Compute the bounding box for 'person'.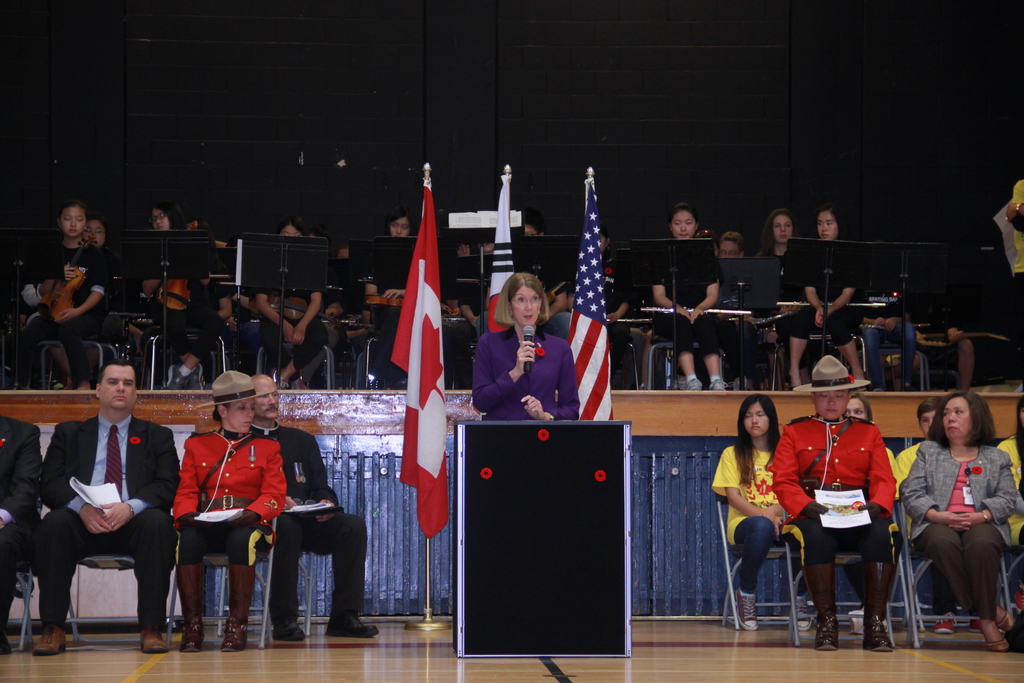
(245,373,380,646).
